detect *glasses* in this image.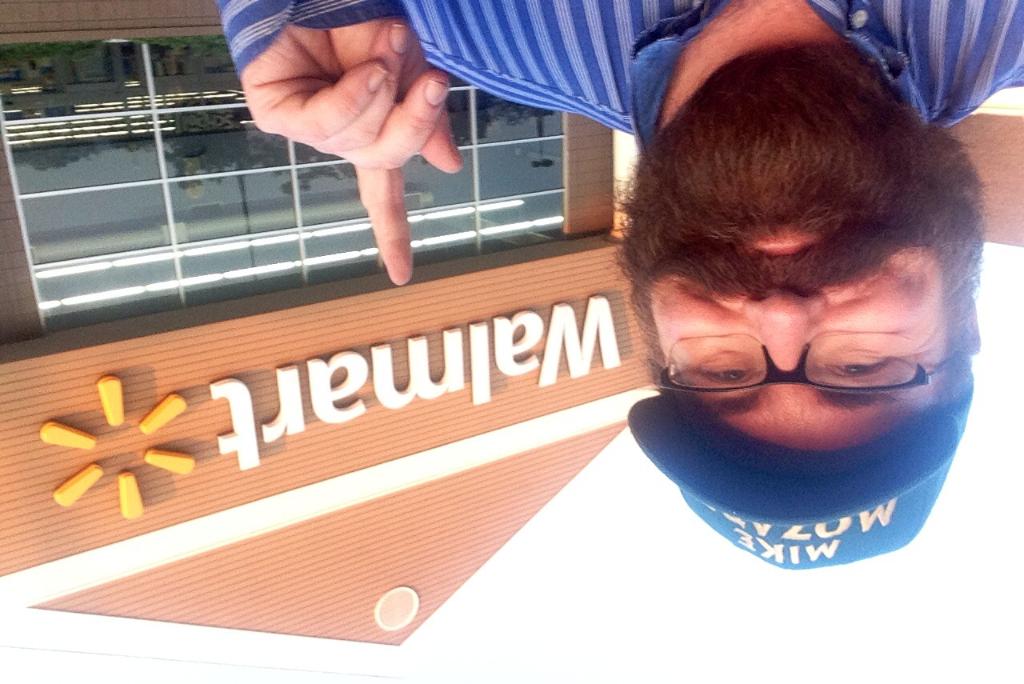
Detection: l=641, t=305, r=963, b=407.
